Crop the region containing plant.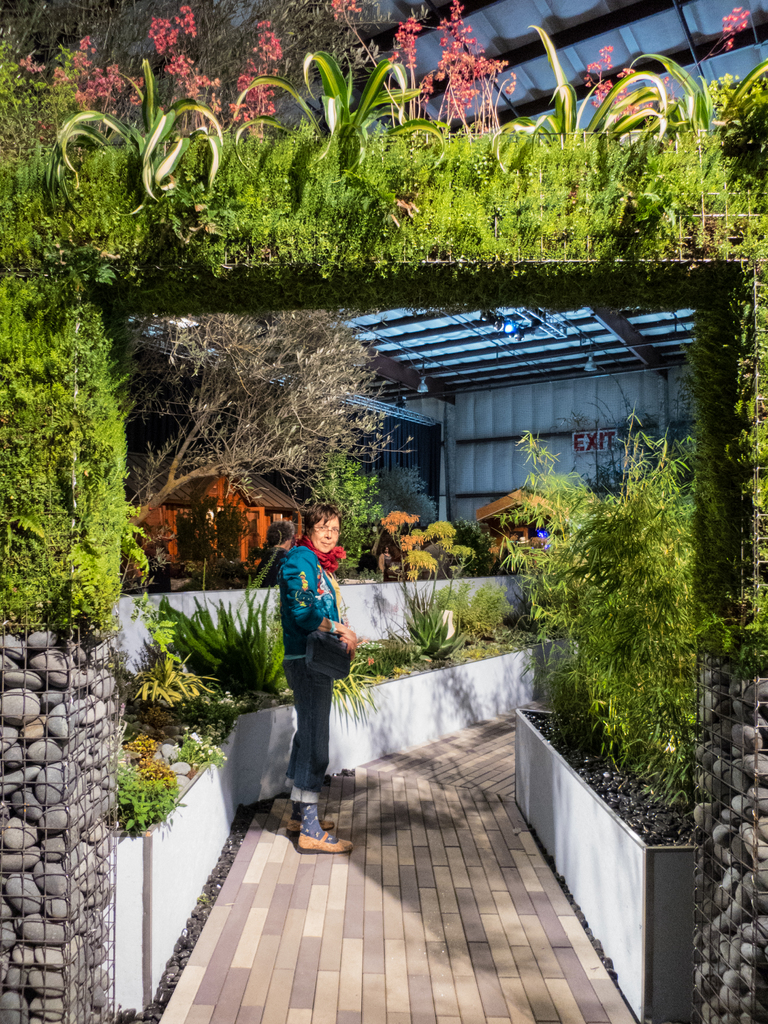
Crop region: (left=112, top=188, right=248, bottom=282).
